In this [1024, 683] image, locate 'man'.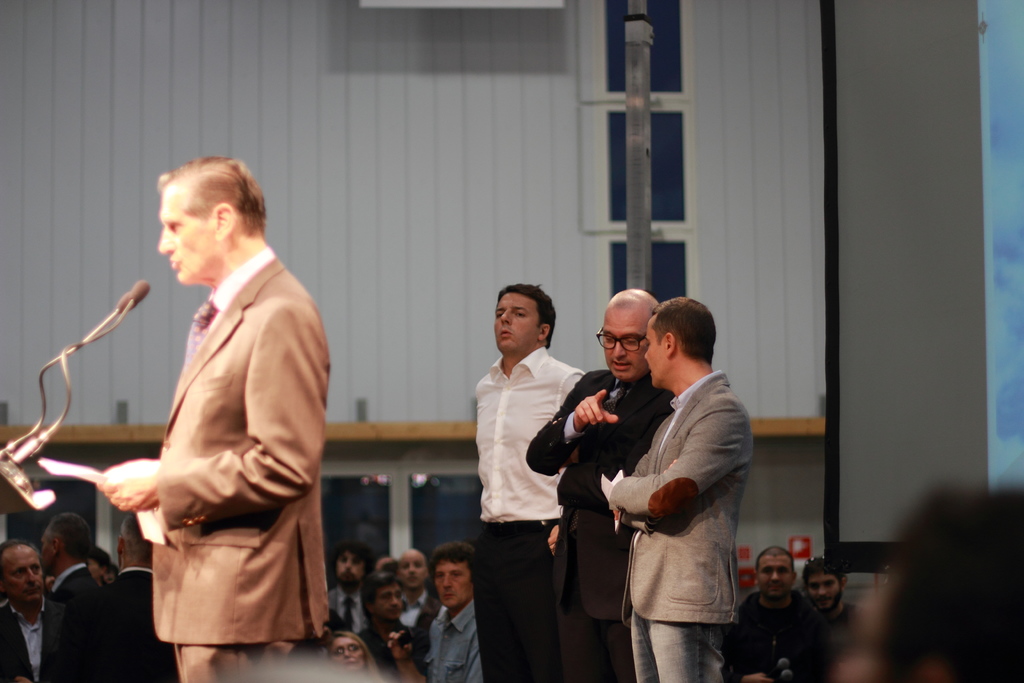
Bounding box: bbox(719, 541, 833, 682).
